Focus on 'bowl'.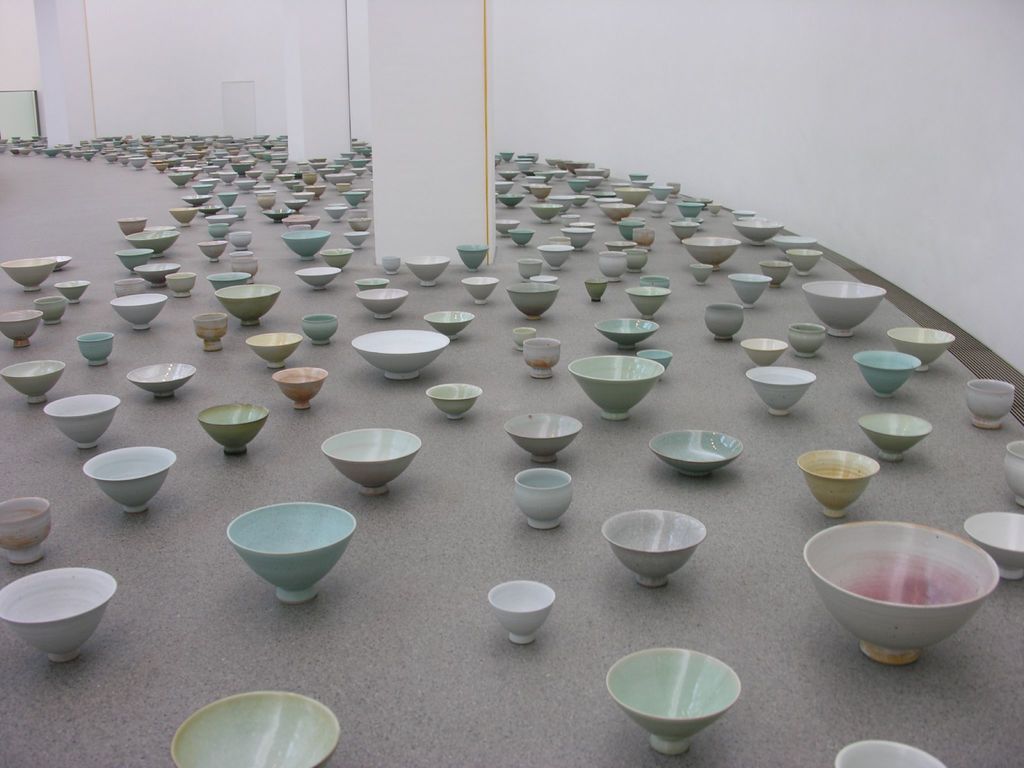
Focused at pyautogui.locateOnScreen(232, 259, 257, 283).
